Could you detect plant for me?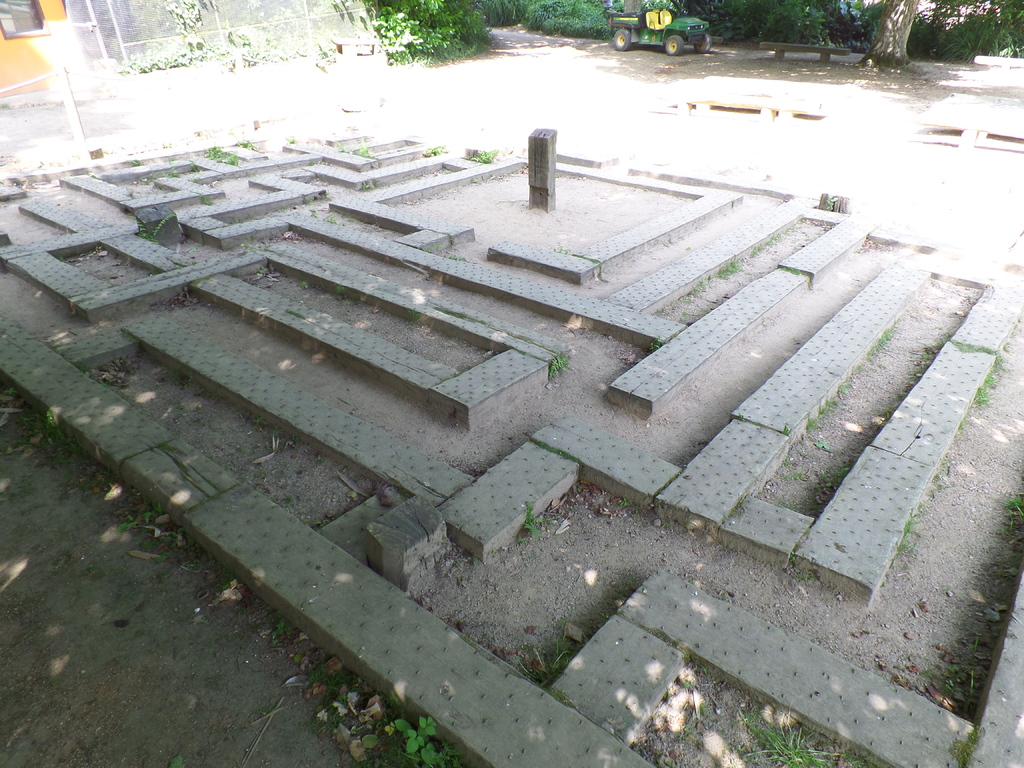
Detection result: box(549, 688, 577, 708).
